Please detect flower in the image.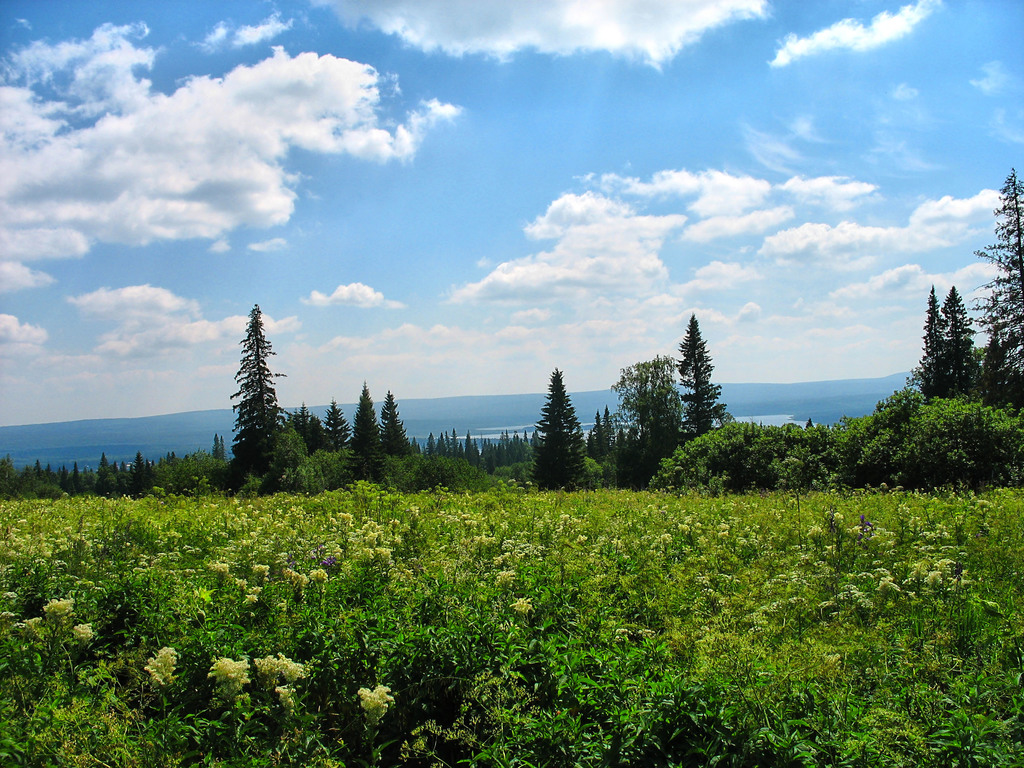
(left=355, top=684, right=392, bottom=721).
